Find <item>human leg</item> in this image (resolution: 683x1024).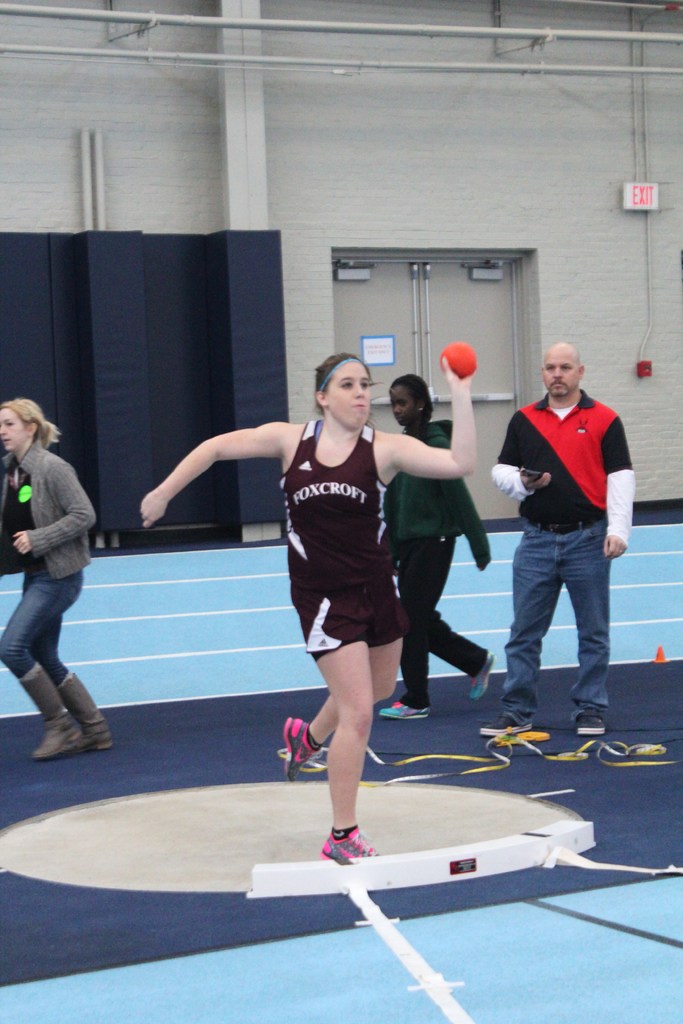
rect(281, 595, 413, 889).
